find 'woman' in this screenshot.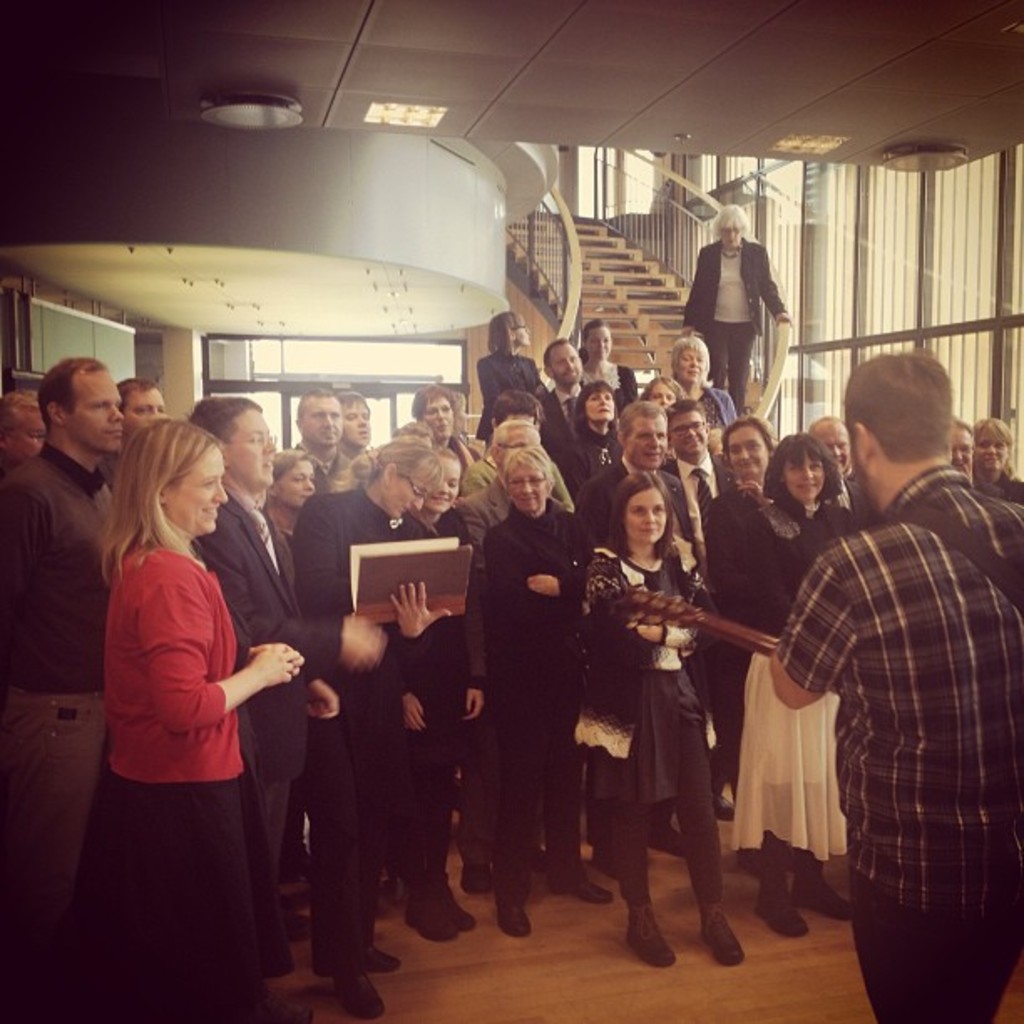
The bounding box for 'woman' is (x1=703, y1=410, x2=786, y2=880).
